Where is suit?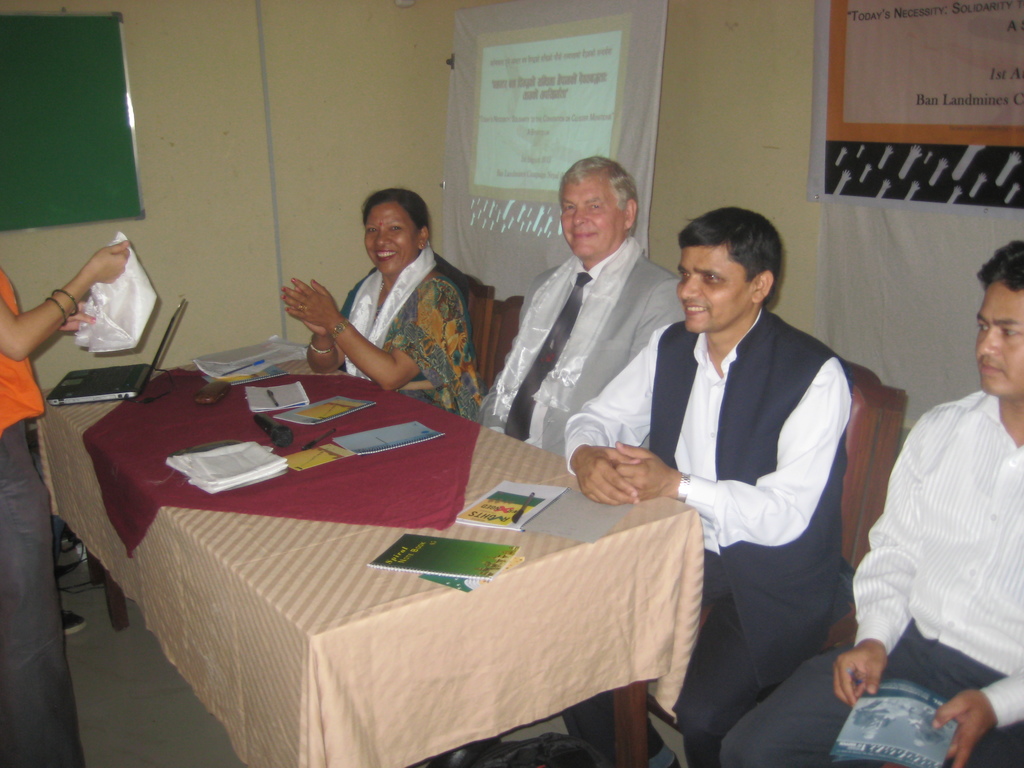
box=[479, 184, 715, 530].
